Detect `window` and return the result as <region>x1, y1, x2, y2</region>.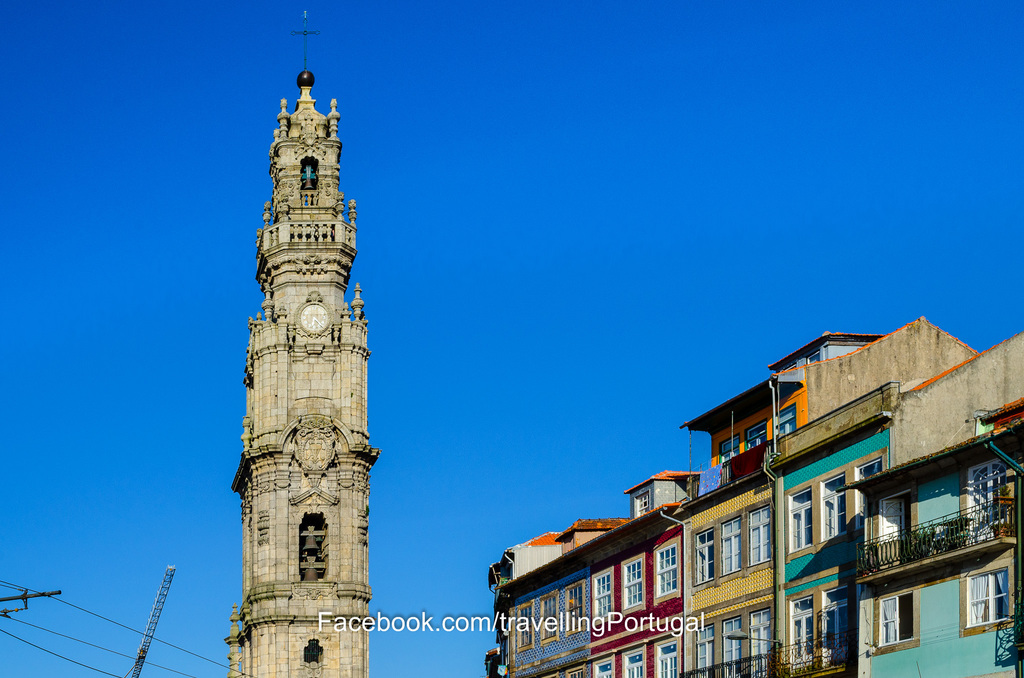
<region>966, 456, 1007, 547</region>.
